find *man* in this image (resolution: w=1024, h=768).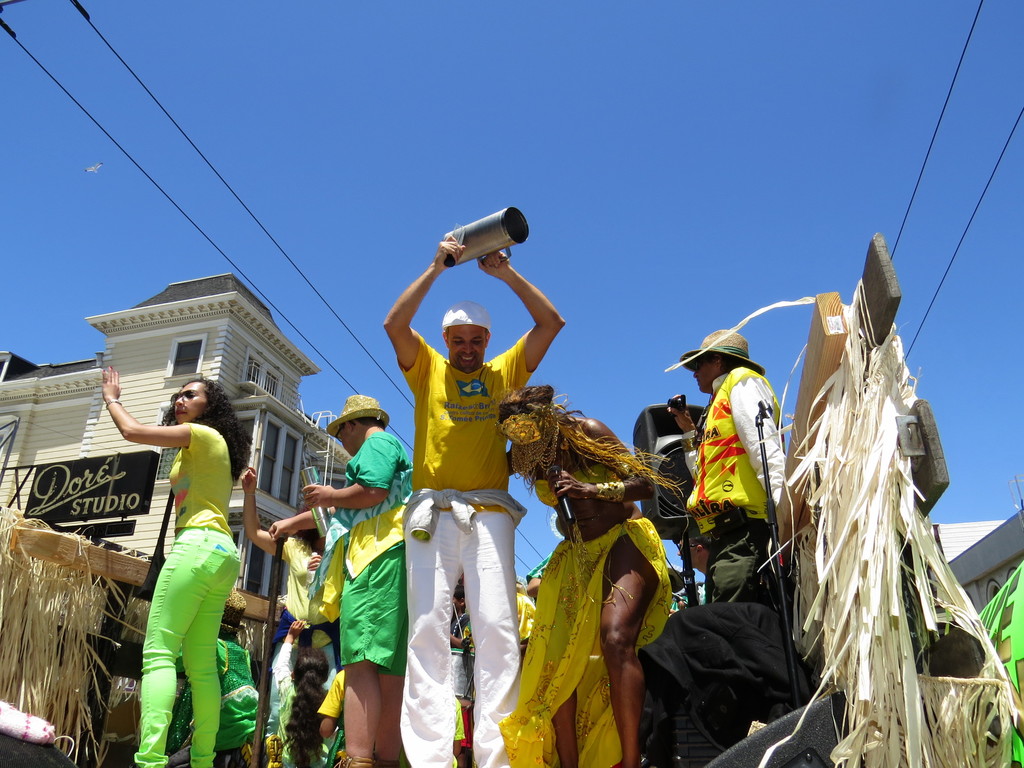
(x1=380, y1=237, x2=571, y2=767).
